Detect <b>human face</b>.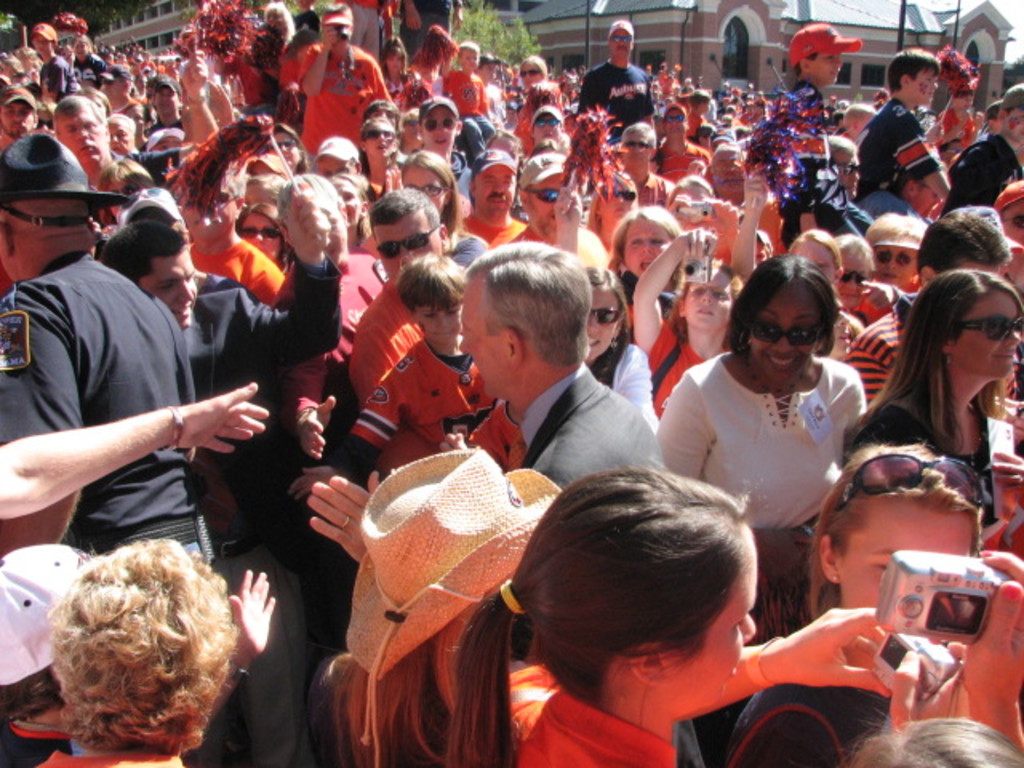
Detected at (670, 536, 755, 706).
